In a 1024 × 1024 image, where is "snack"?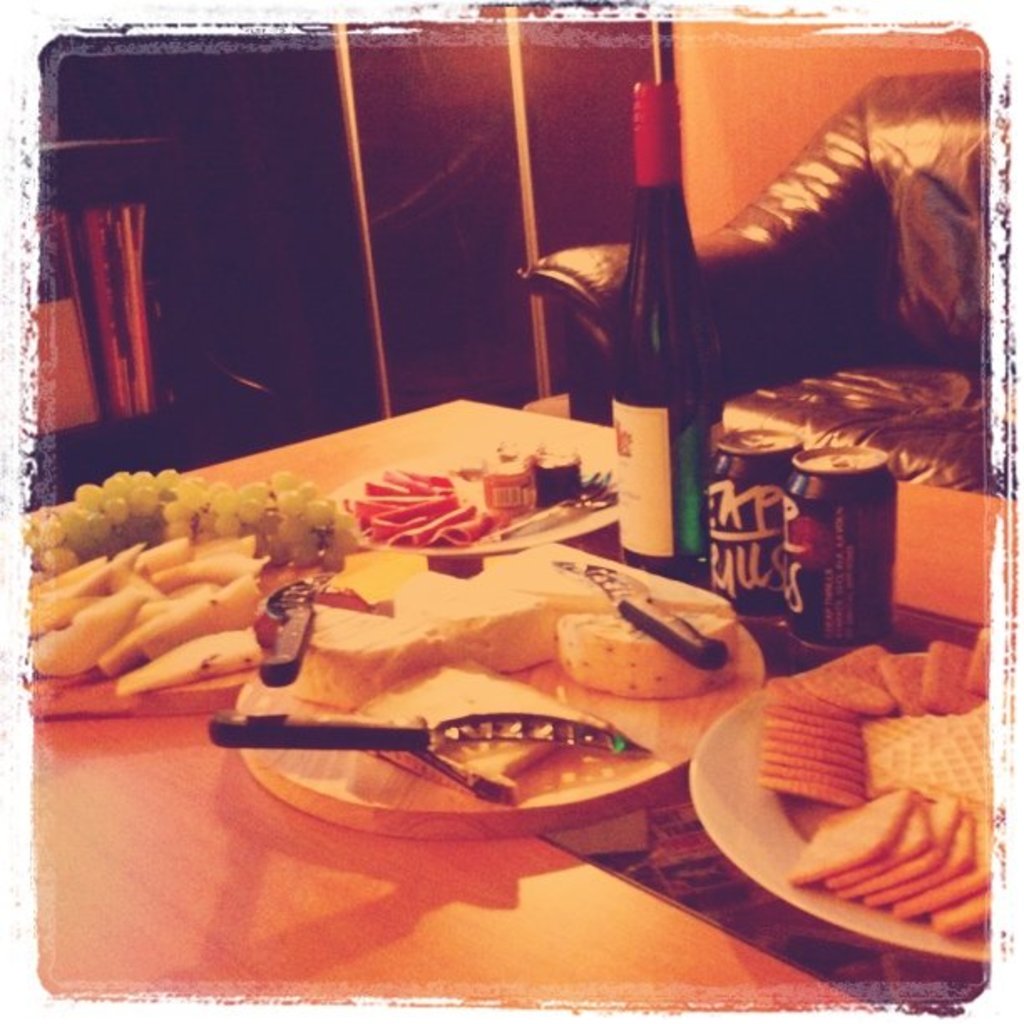
47/485/360/726.
